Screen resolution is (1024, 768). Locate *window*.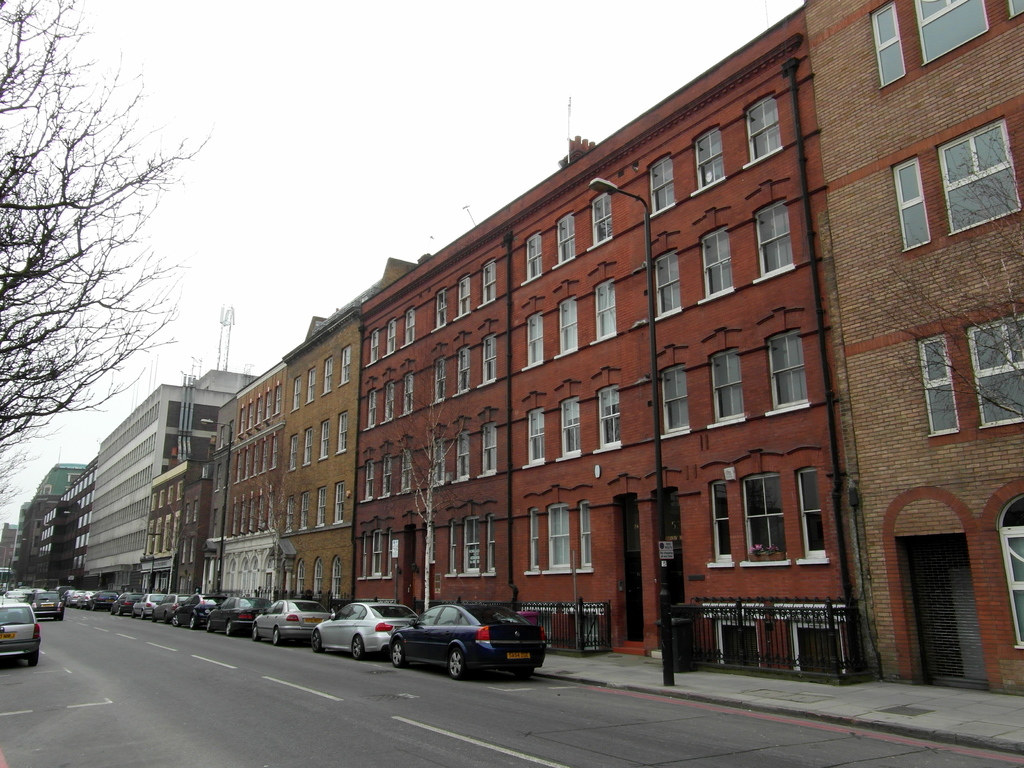
364:385:373:431.
